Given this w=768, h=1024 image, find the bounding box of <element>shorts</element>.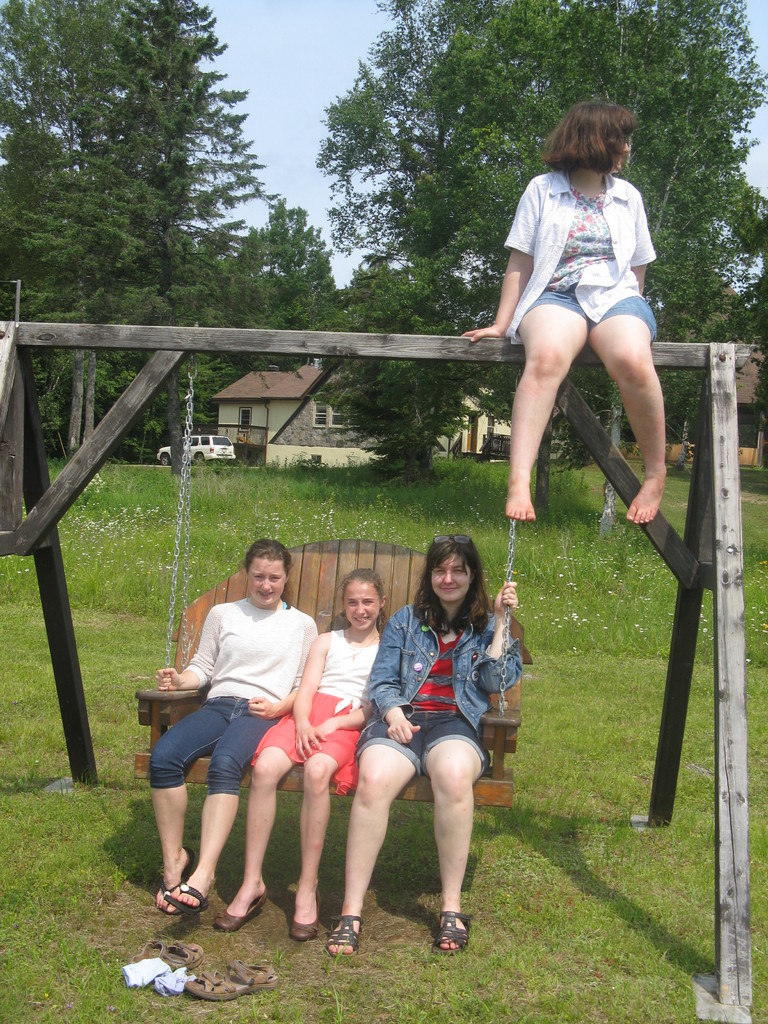
362, 712, 493, 770.
